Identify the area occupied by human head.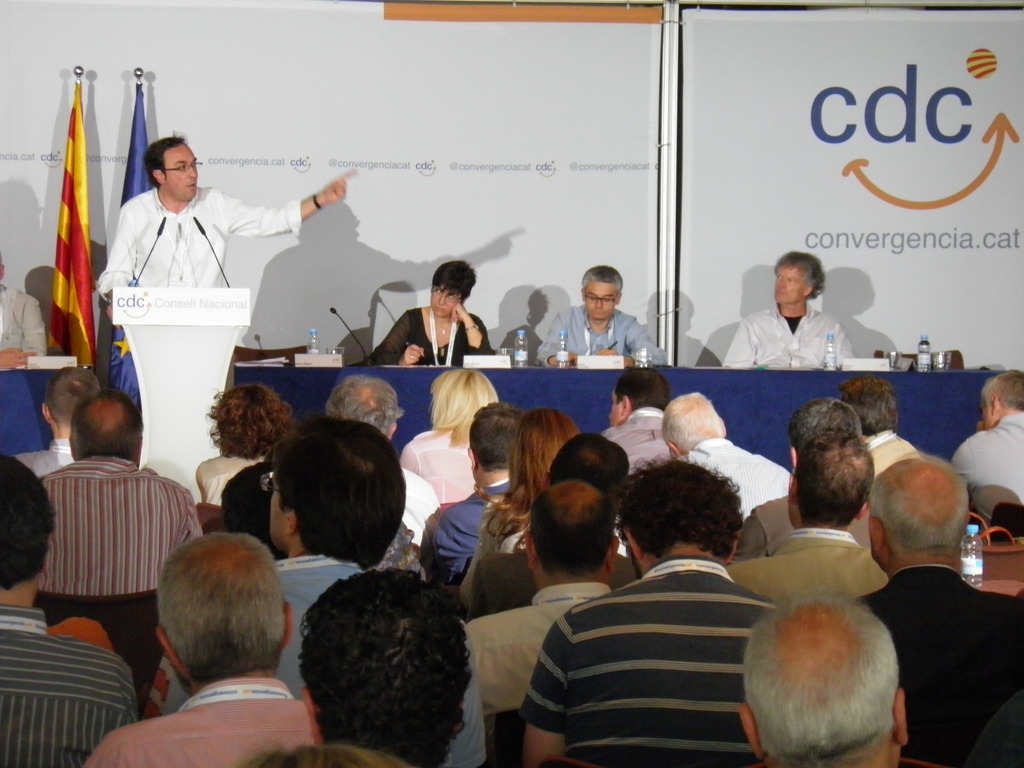
Area: {"left": 202, "top": 383, "right": 295, "bottom": 454}.
